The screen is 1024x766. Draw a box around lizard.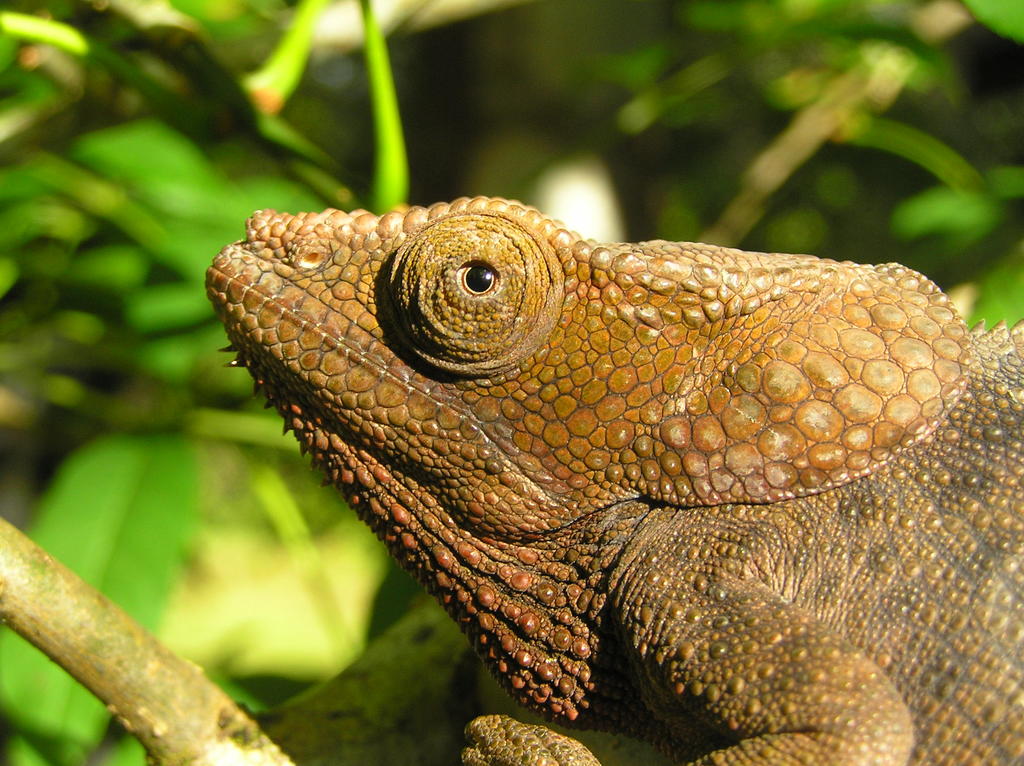
(x1=211, y1=158, x2=1002, y2=761).
